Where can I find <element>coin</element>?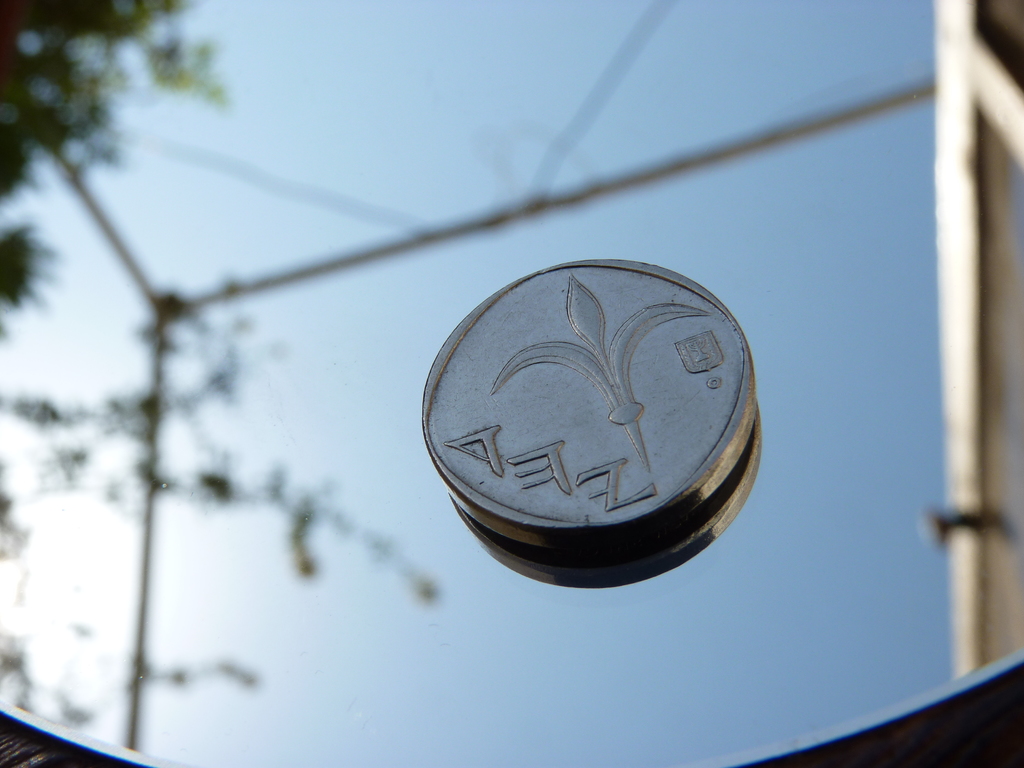
You can find it at bbox=[415, 255, 760, 550].
